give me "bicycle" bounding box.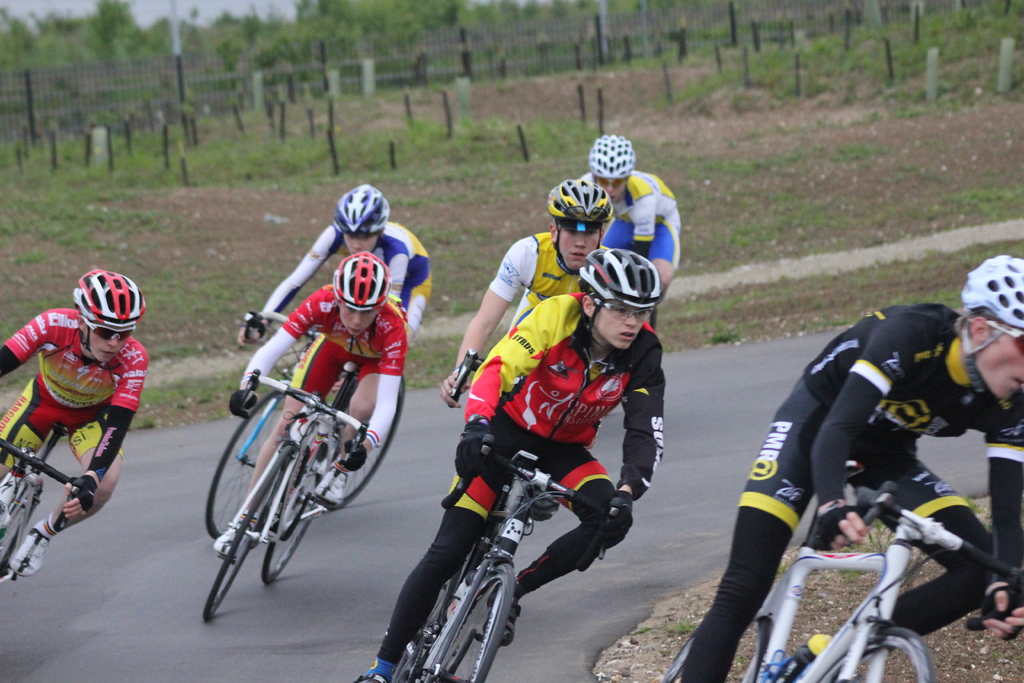
left=205, top=308, right=409, bottom=541.
